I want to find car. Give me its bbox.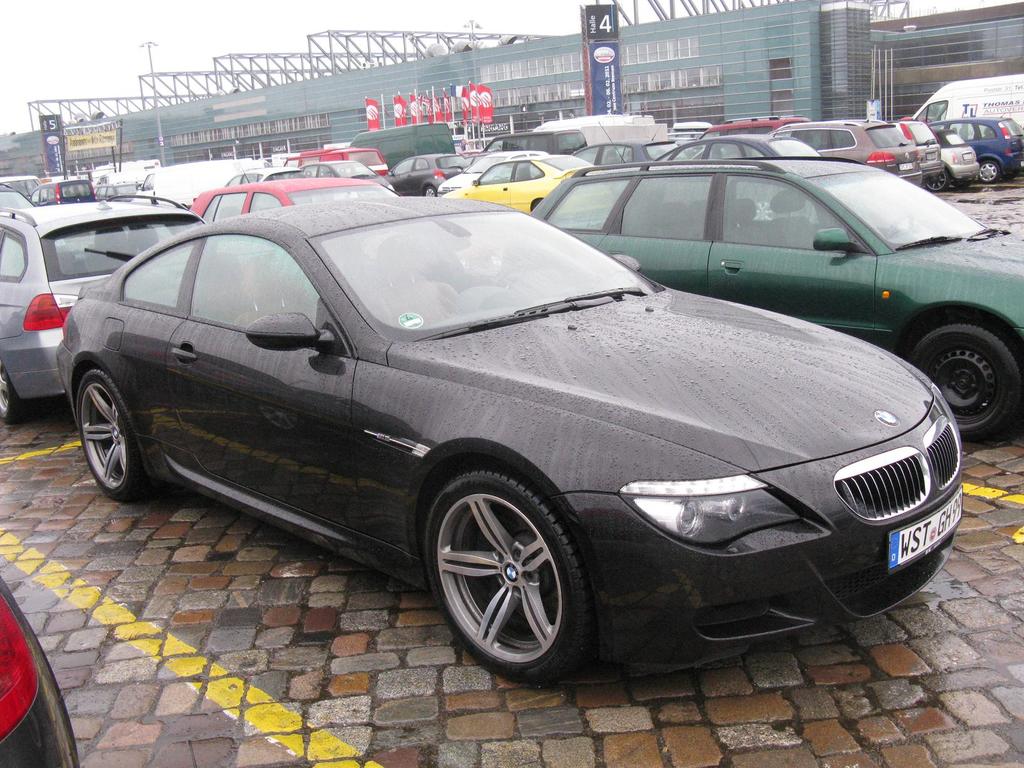
bbox=(185, 179, 397, 229).
